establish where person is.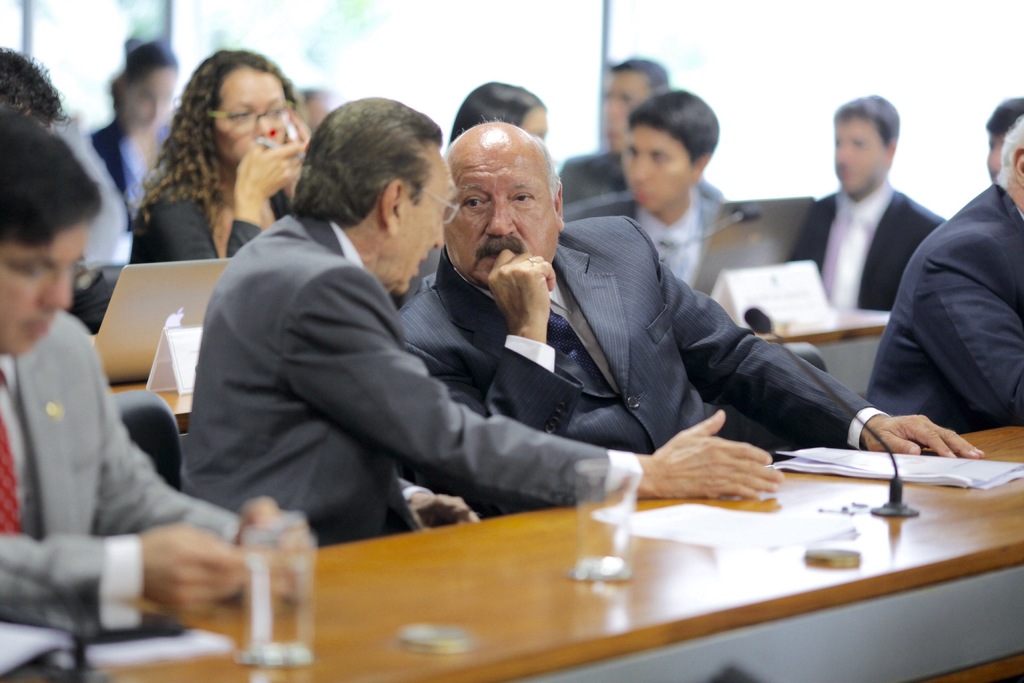
Established at (x1=981, y1=99, x2=1023, y2=183).
